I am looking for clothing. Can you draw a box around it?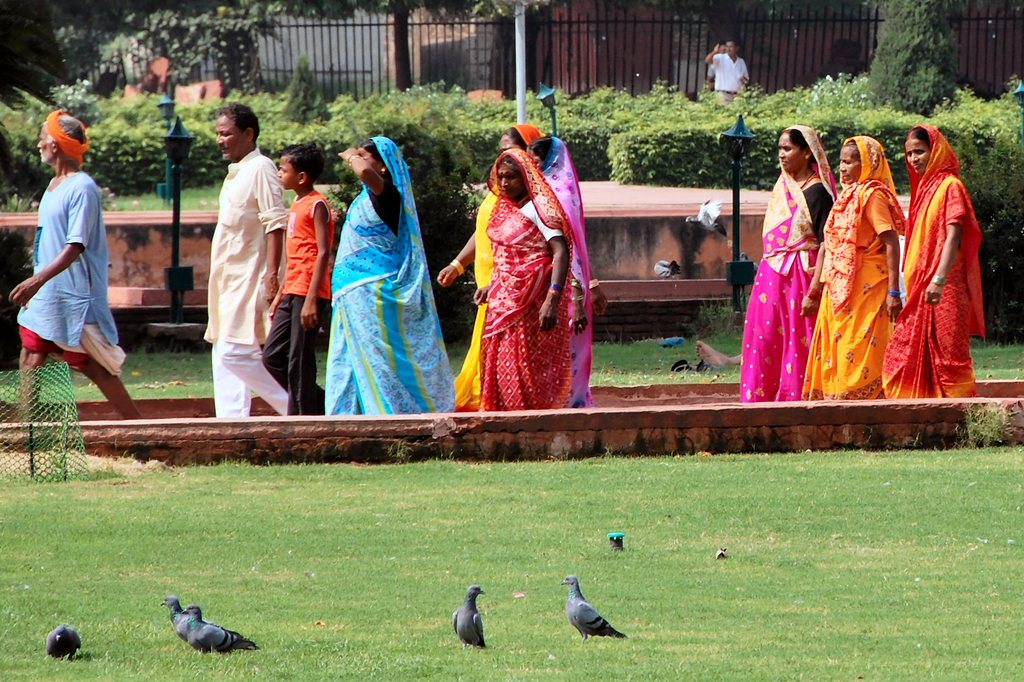
Sure, the bounding box is box(474, 146, 571, 412).
